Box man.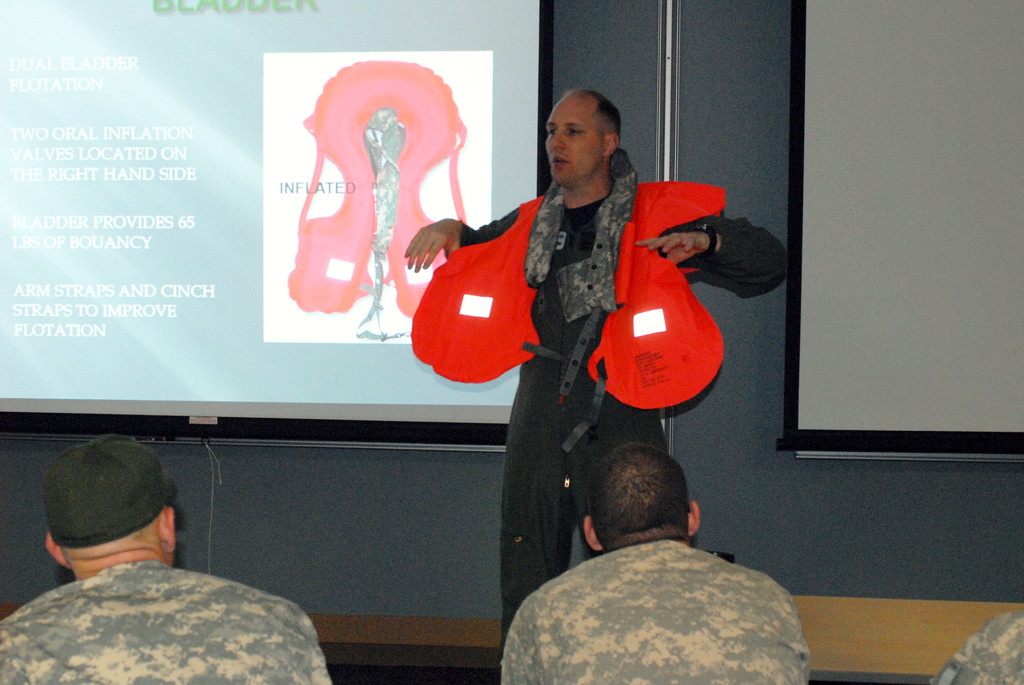
select_region(483, 448, 842, 677).
